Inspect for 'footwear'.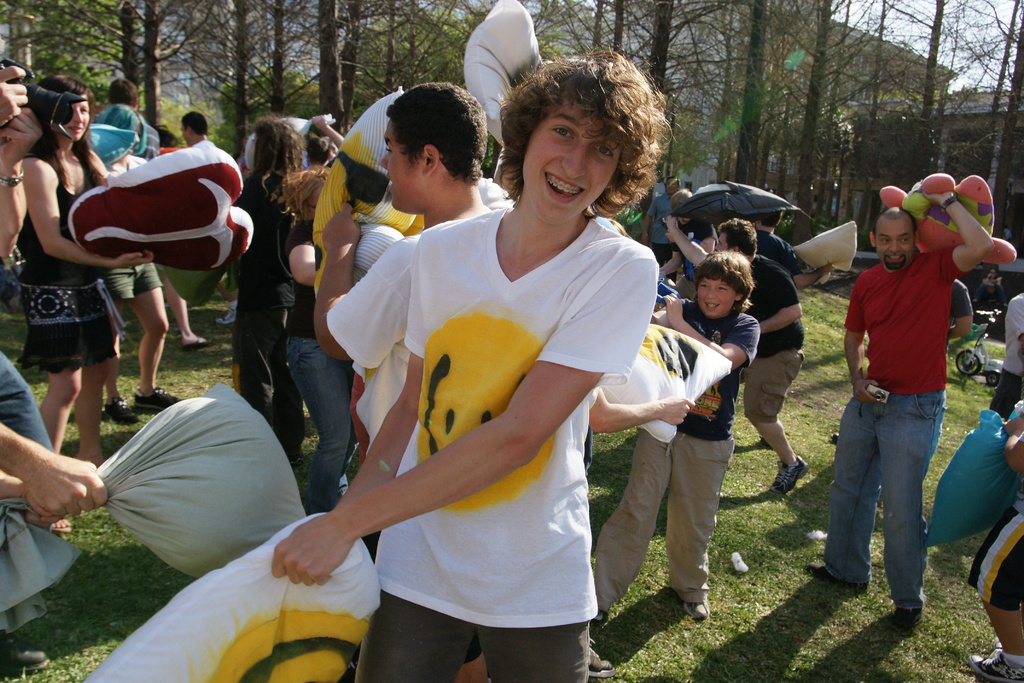
Inspection: left=589, top=638, right=616, bottom=678.
